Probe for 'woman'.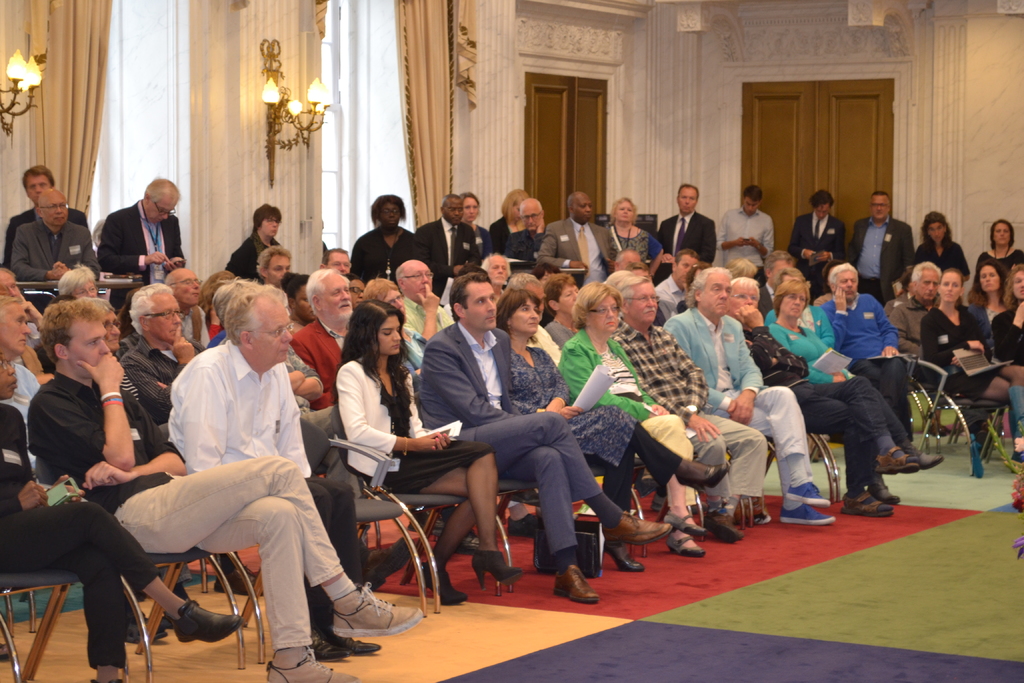
Probe result: Rect(724, 277, 927, 516).
